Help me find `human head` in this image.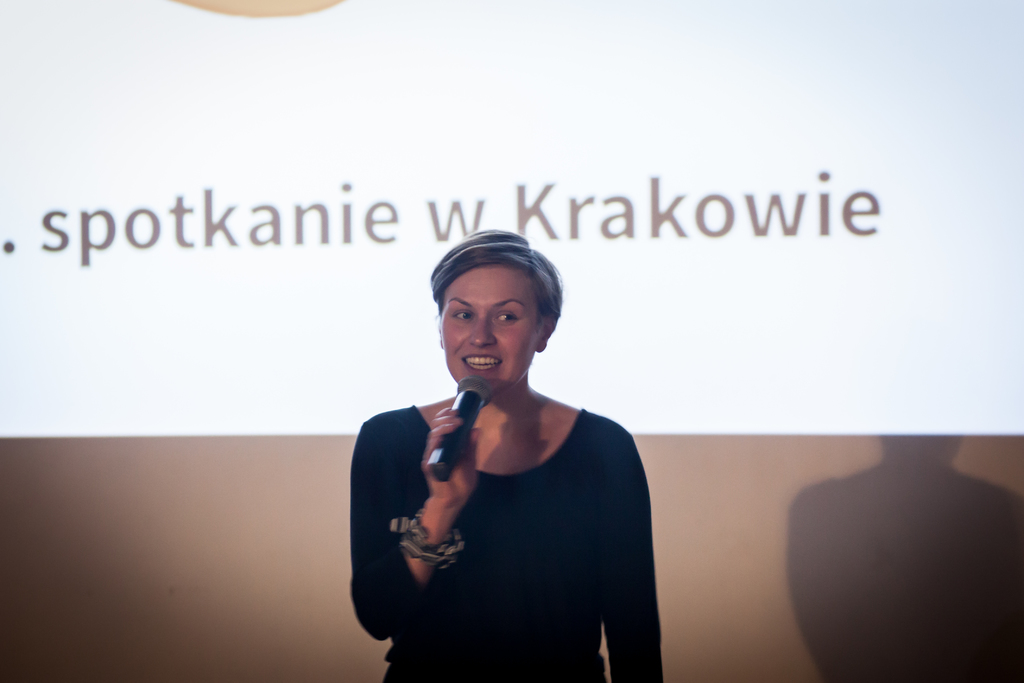
Found it: pyautogui.locateOnScreen(424, 230, 566, 401).
